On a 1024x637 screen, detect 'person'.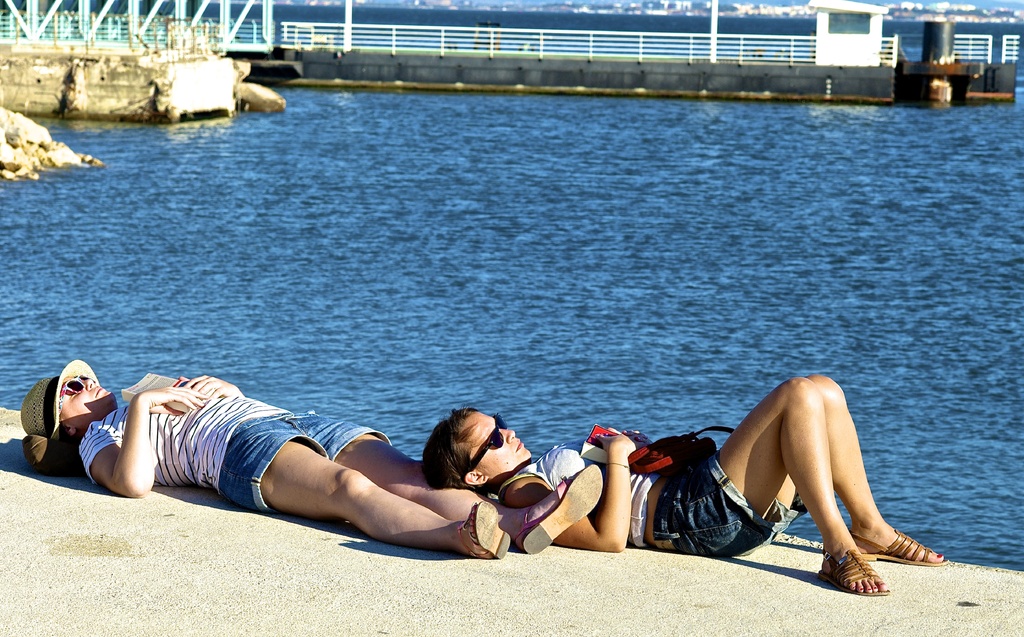
<box>420,373,947,597</box>.
